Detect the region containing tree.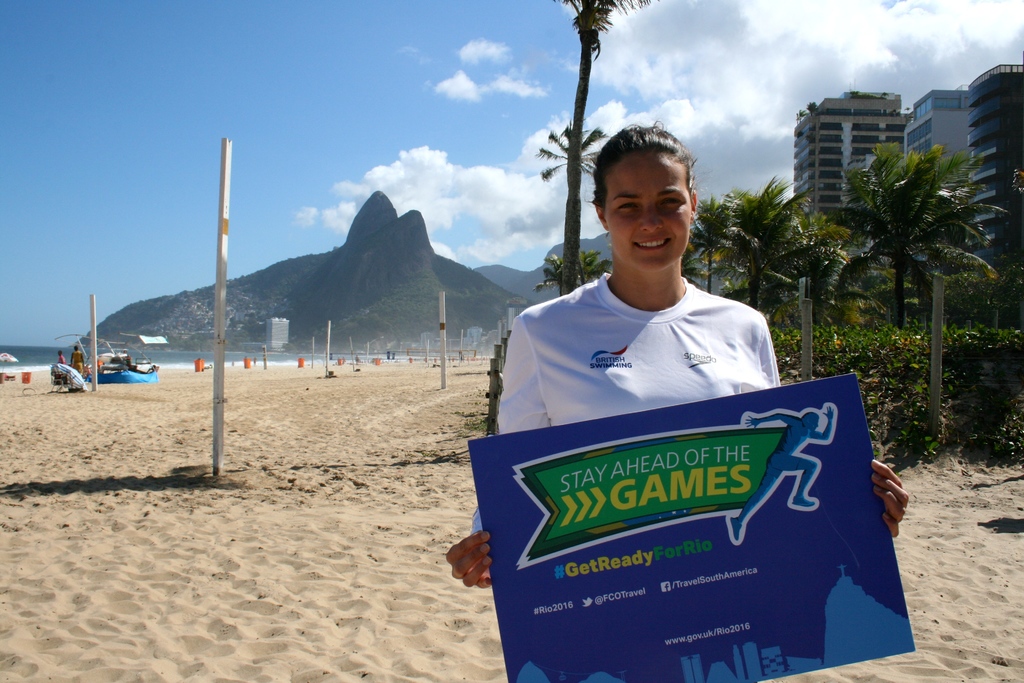
select_region(813, 95, 993, 460).
